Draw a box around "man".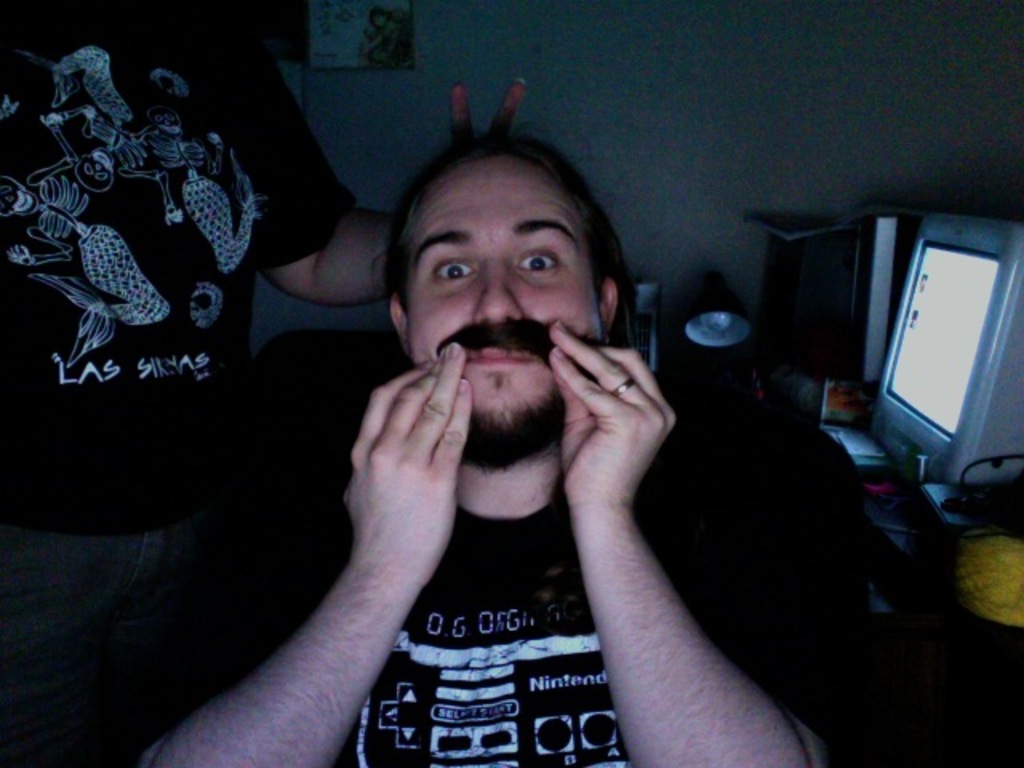
{"left": 115, "top": 123, "right": 915, "bottom": 763}.
